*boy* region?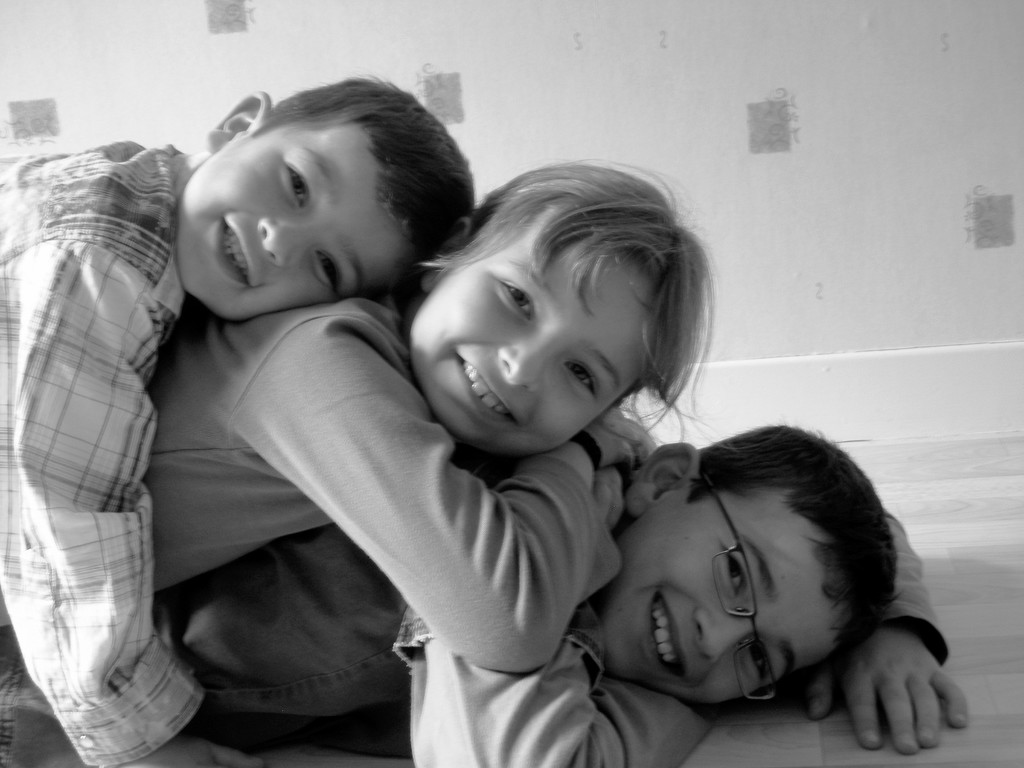
l=0, t=72, r=478, b=762
